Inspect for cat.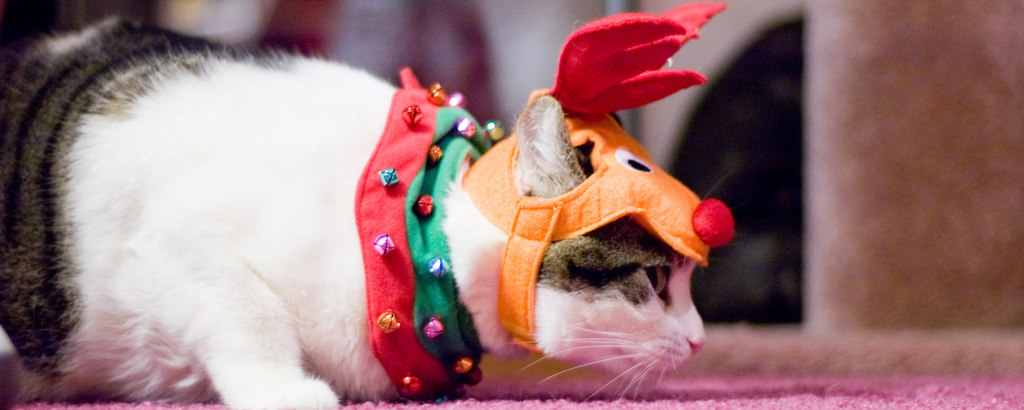
Inspection: x1=0 y1=12 x2=709 y2=409.
